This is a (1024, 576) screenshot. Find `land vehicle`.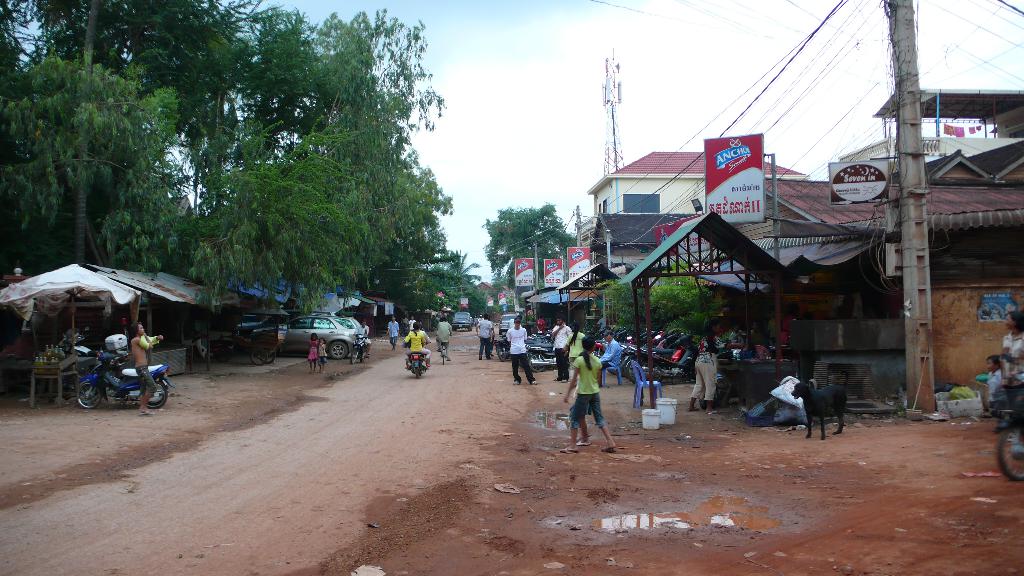
Bounding box: (x1=406, y1=343, x2=429, y2=376).
